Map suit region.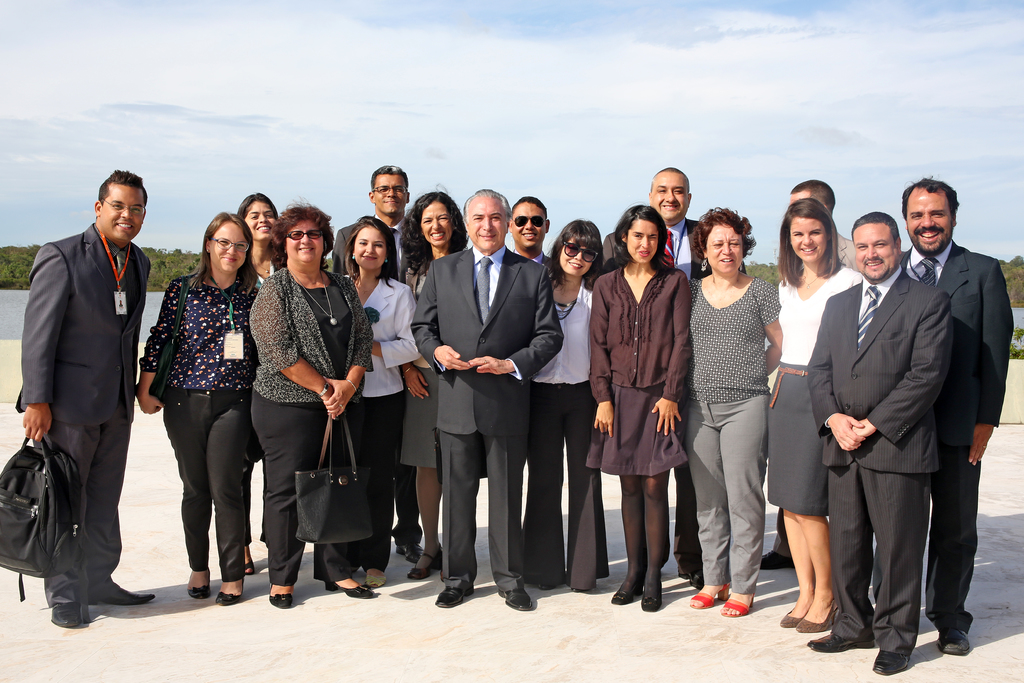
Mapped to 896/241/1016/631.
